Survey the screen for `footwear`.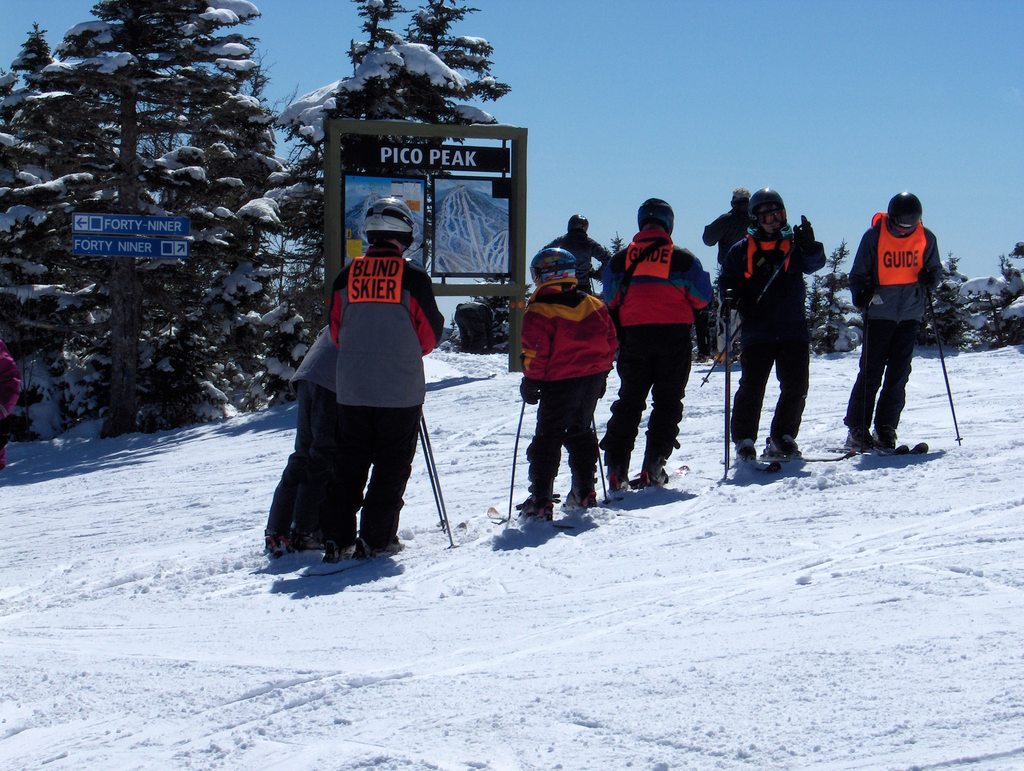
Survey found: <box>606,465,618,492</box>.
